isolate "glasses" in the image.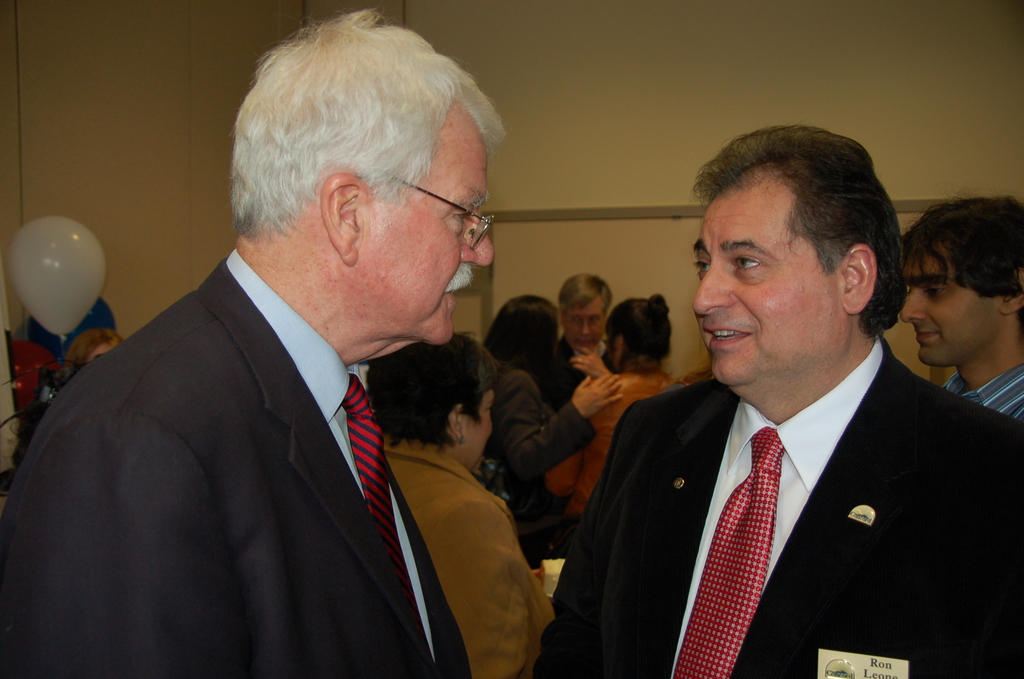
Isolated region: 366:165:498:250.
